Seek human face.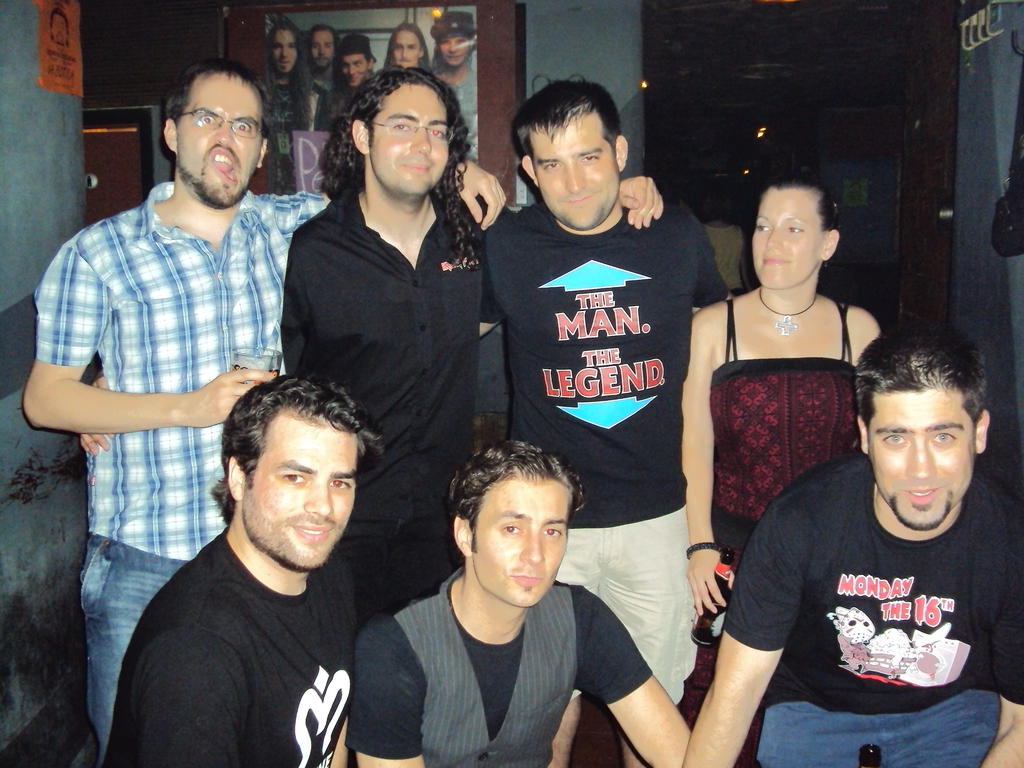
rect(245, 419, 355, 570).
